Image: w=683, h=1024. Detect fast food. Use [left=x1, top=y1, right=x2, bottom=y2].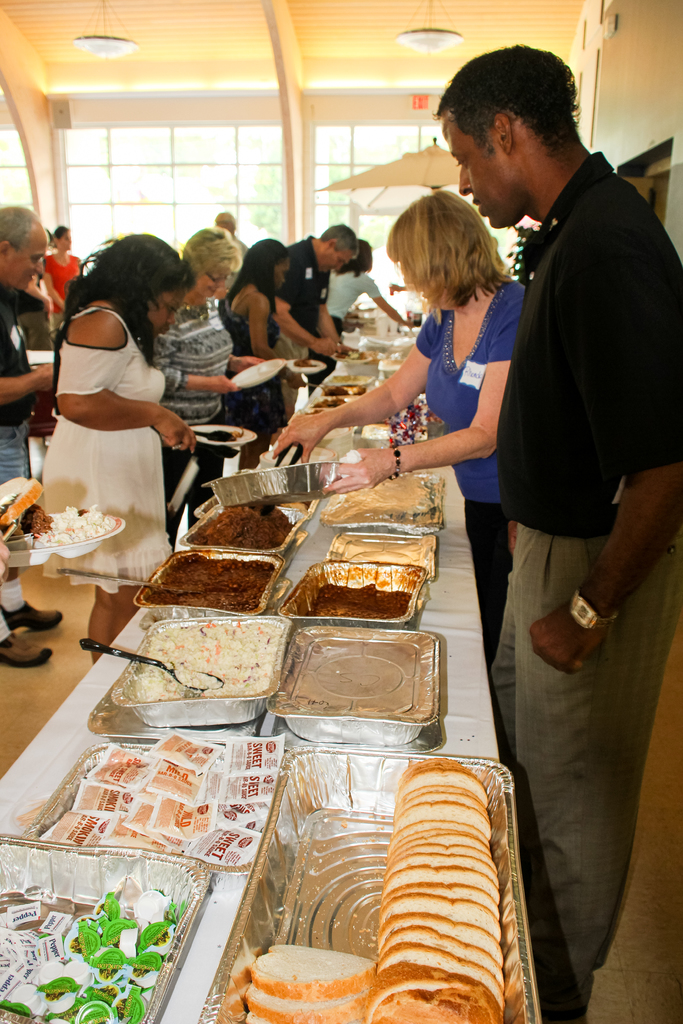
[left=323, top=383, right=363, bottom=404].
